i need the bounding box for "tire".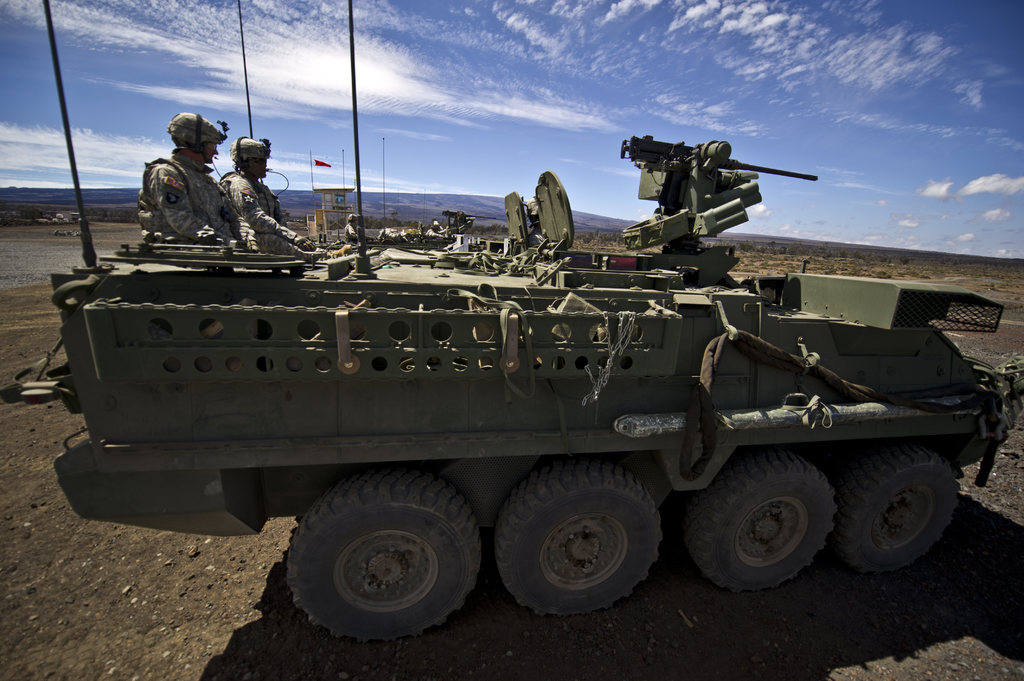
Here it is: (491,456,659,624).
